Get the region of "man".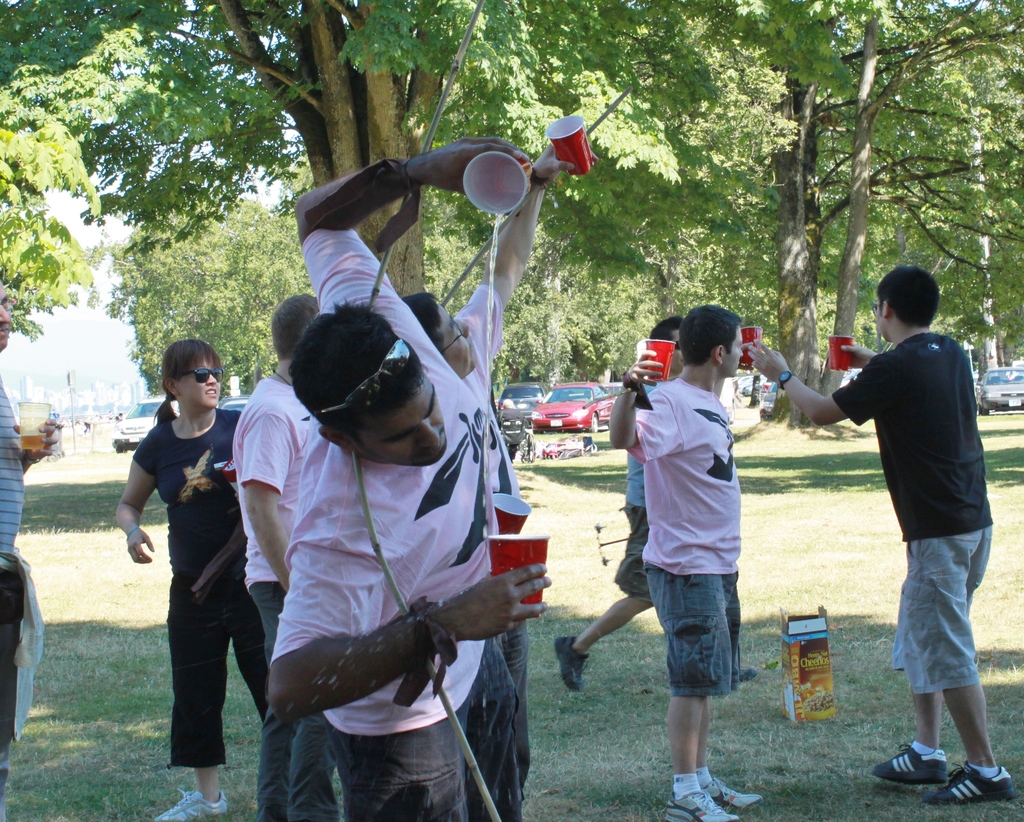
rect(747, 263, 1016, 806).
